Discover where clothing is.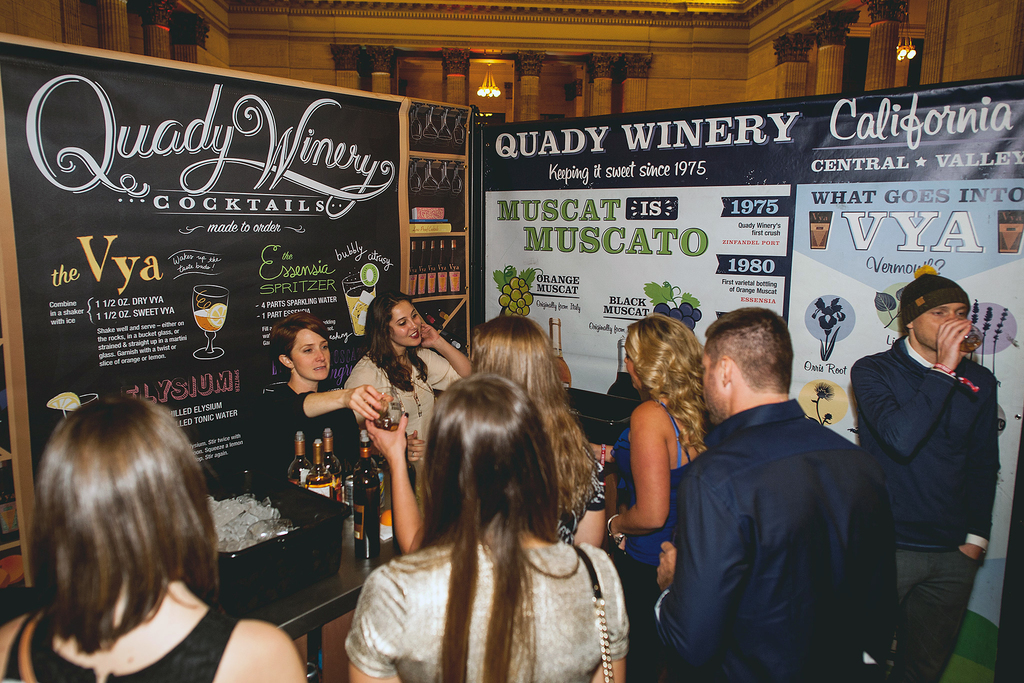
Discovered at <box>335,527,625,682</box>.
